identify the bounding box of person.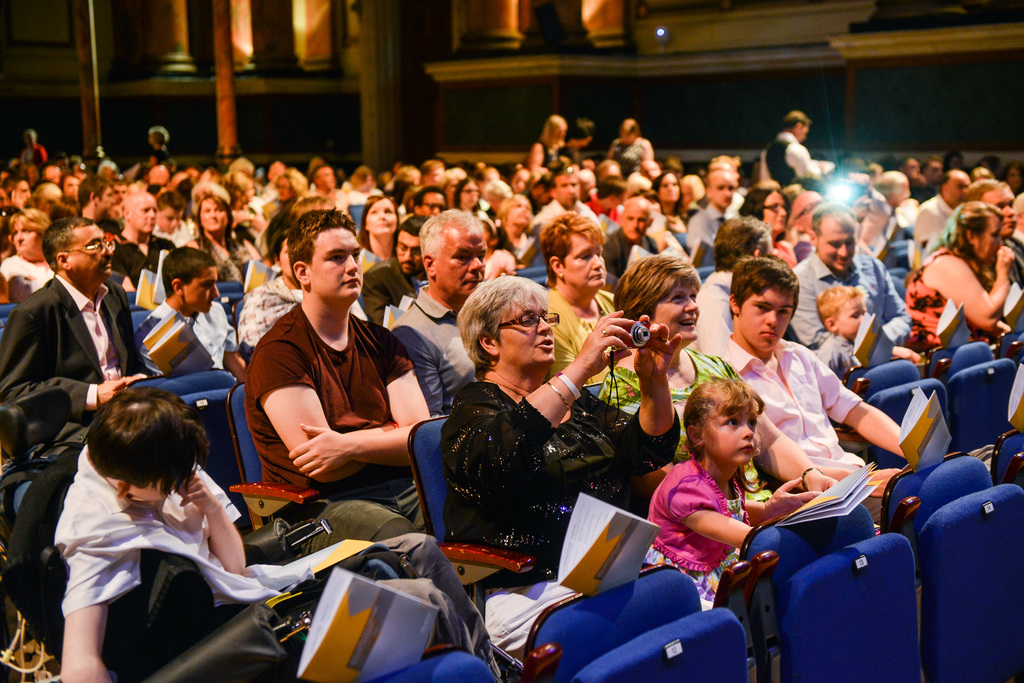
bbox(242, 205, 433, 557).
